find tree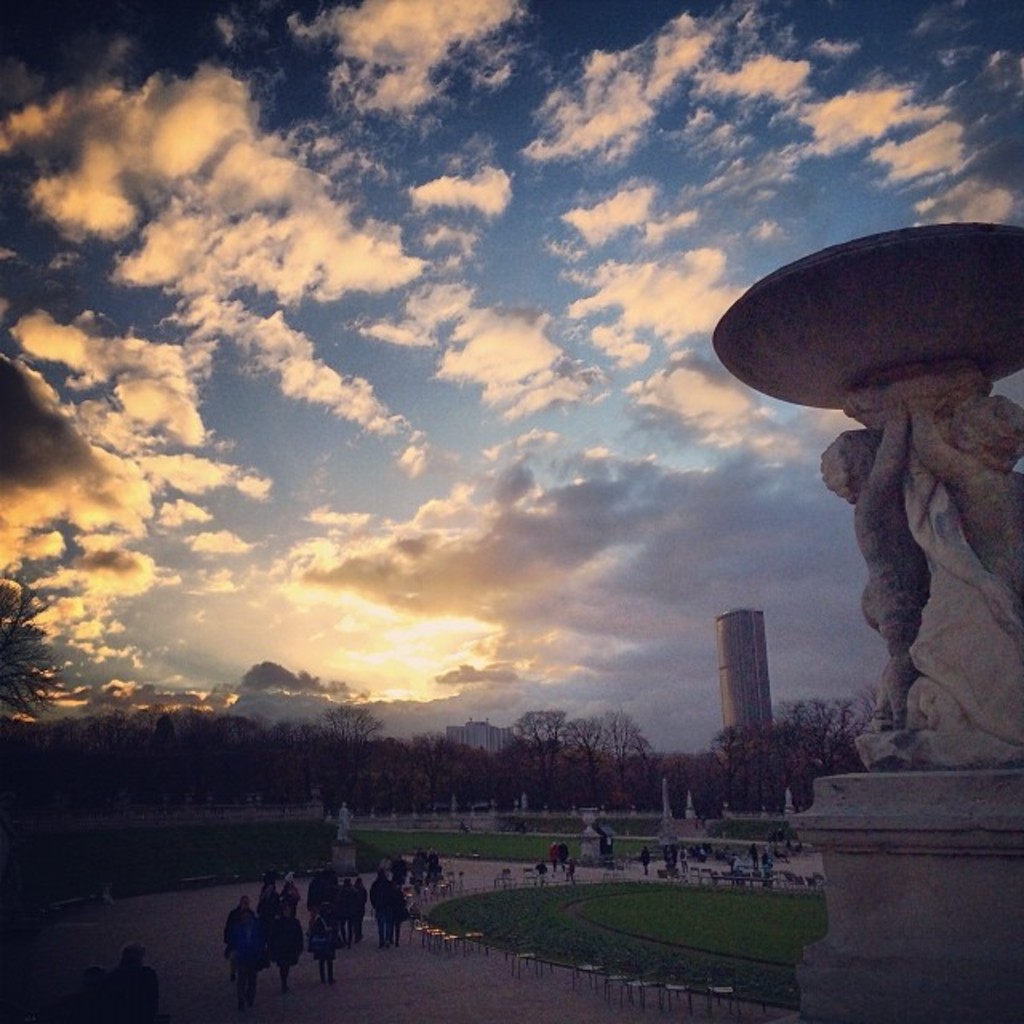
select_region(0, 584, 62, 728)
